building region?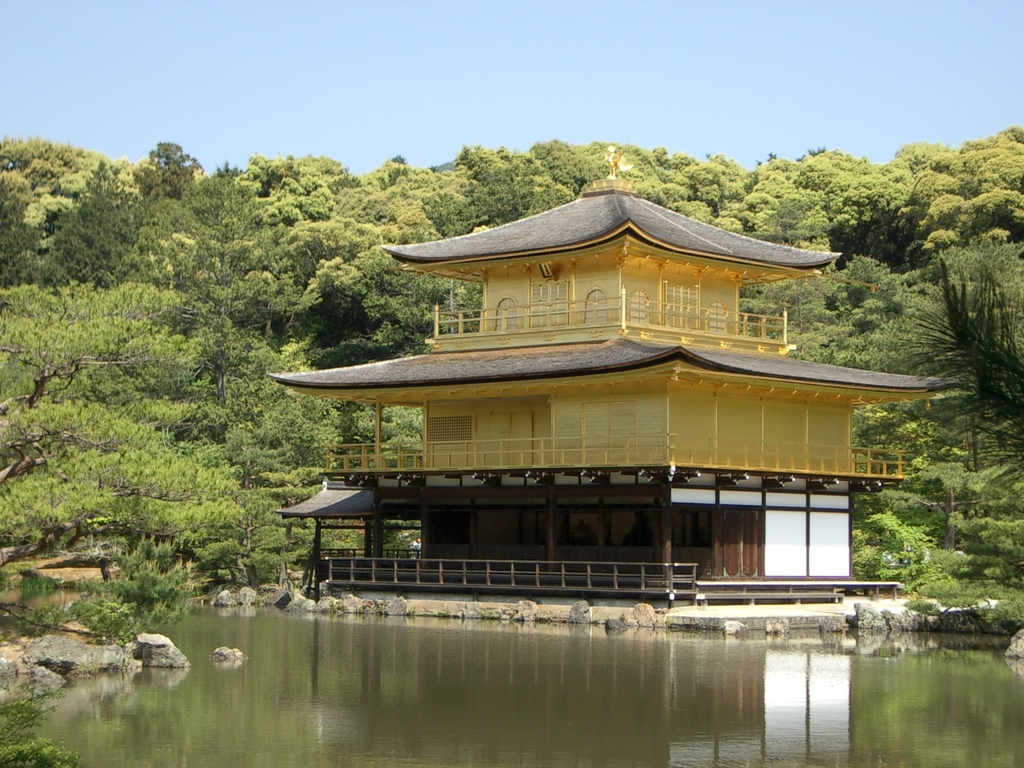
box(268, 188, 931, 607)
